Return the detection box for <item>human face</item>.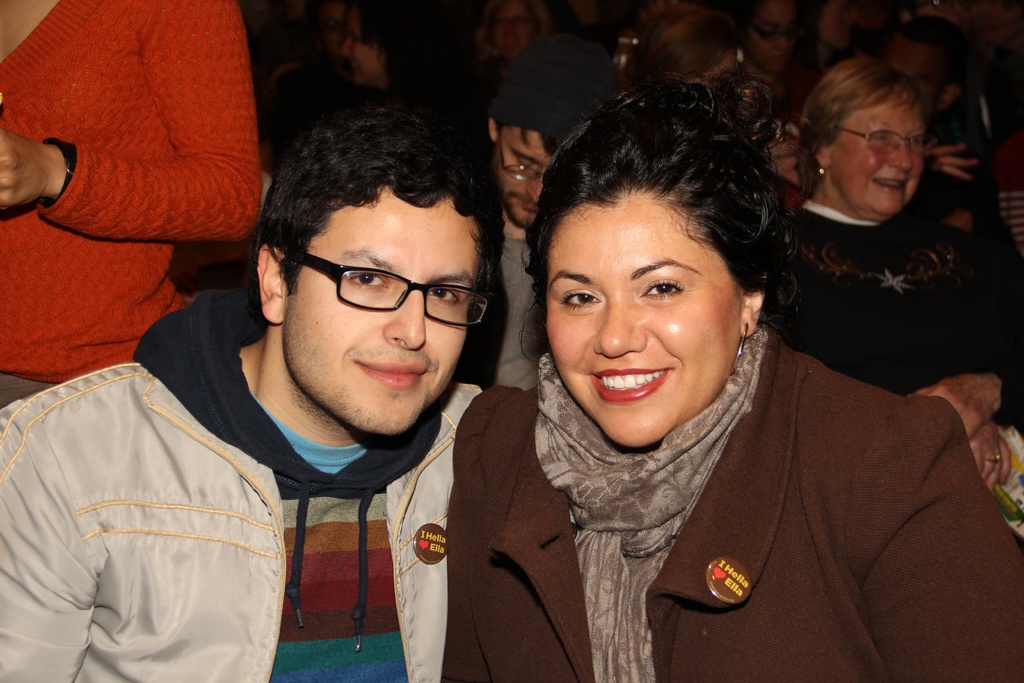
box(280, 200, 479, 431).
